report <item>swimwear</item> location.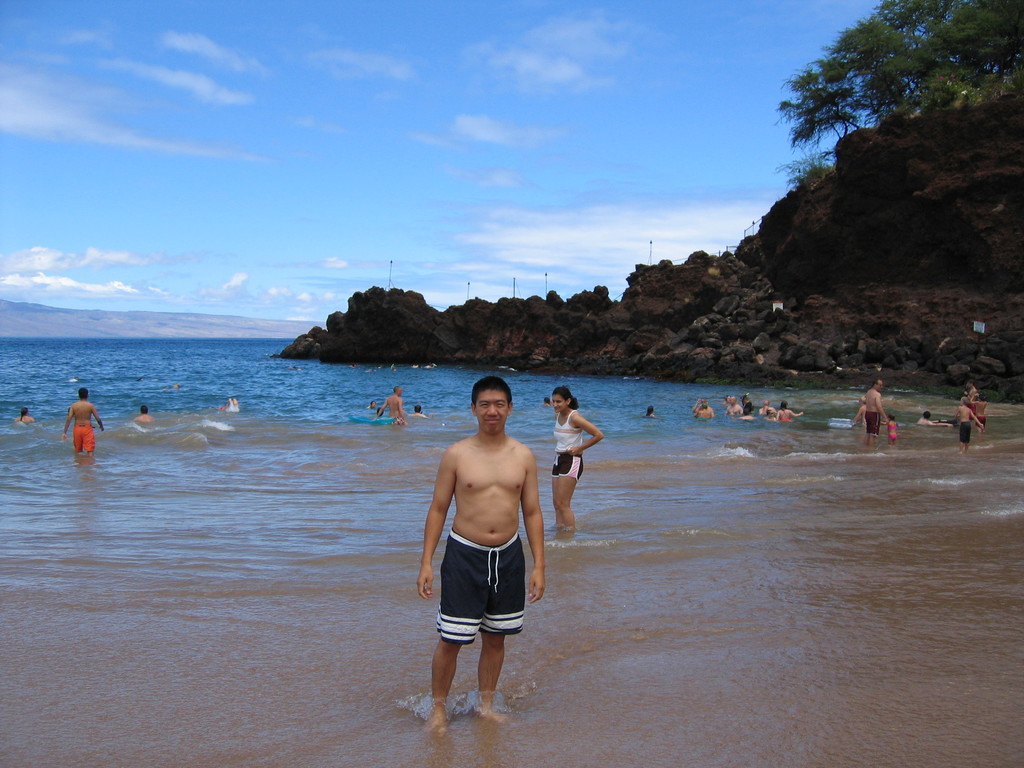
Report: bbox(959, 419, 976, 446).
